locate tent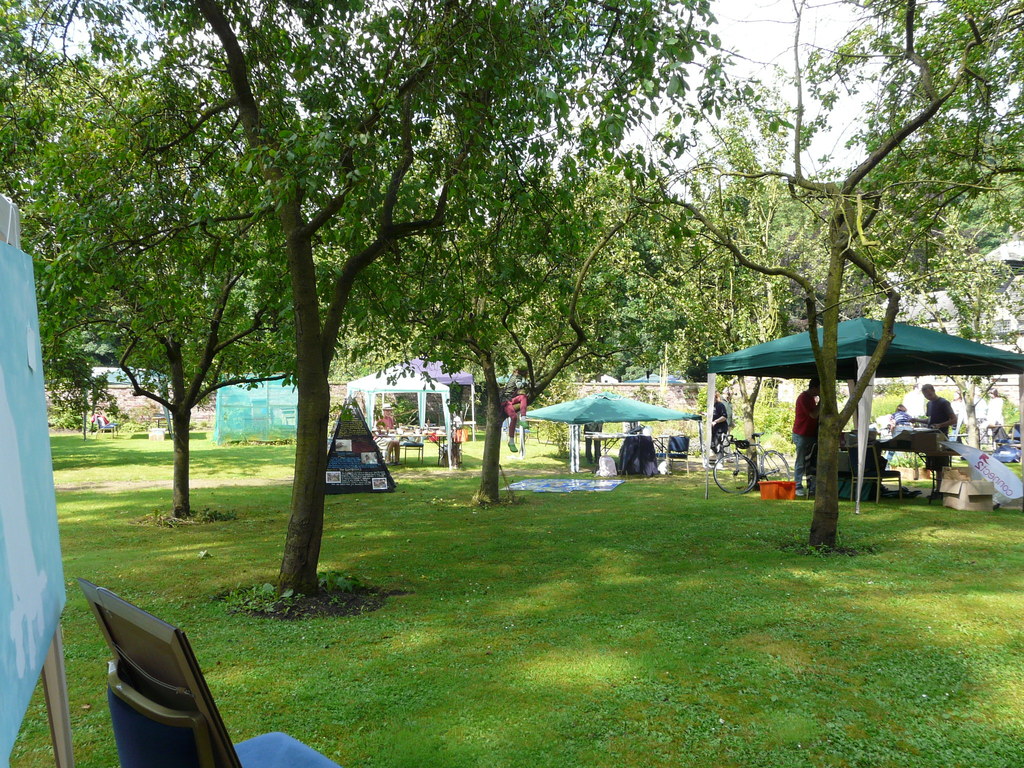
bbox=(335, 357, 467, 484)
